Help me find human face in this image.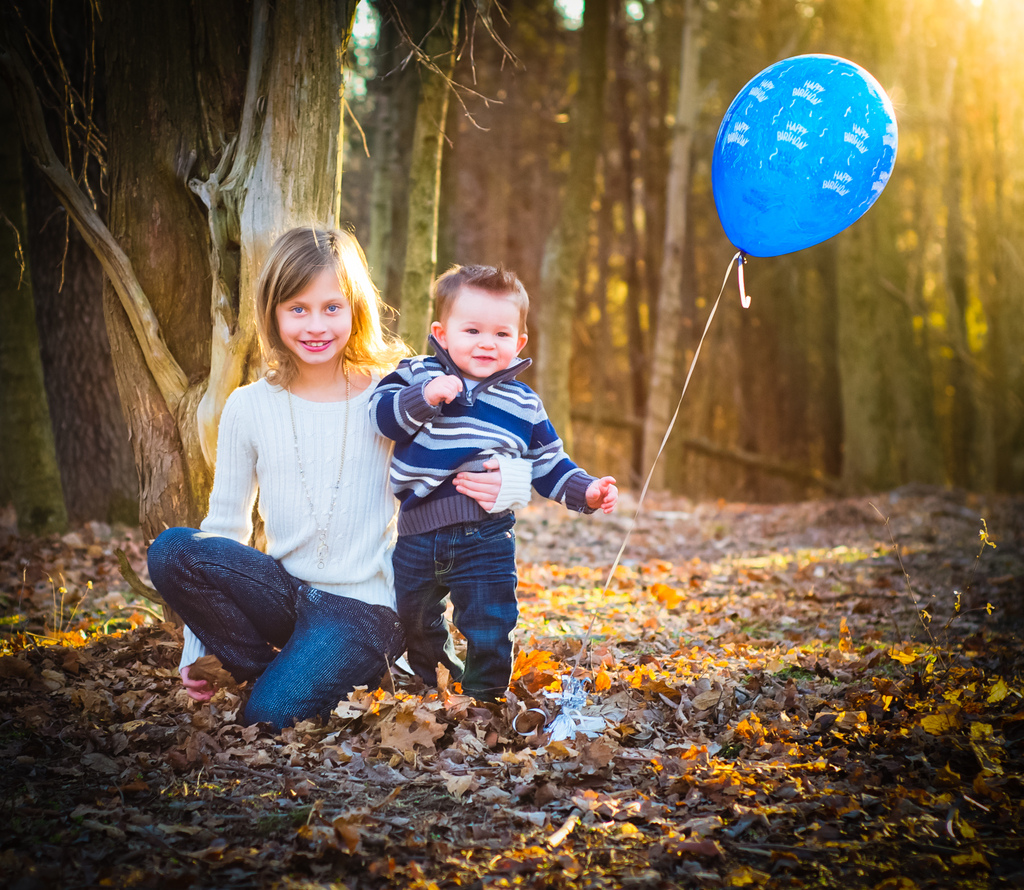
Found it: locate(447, 293, 516, 378).
